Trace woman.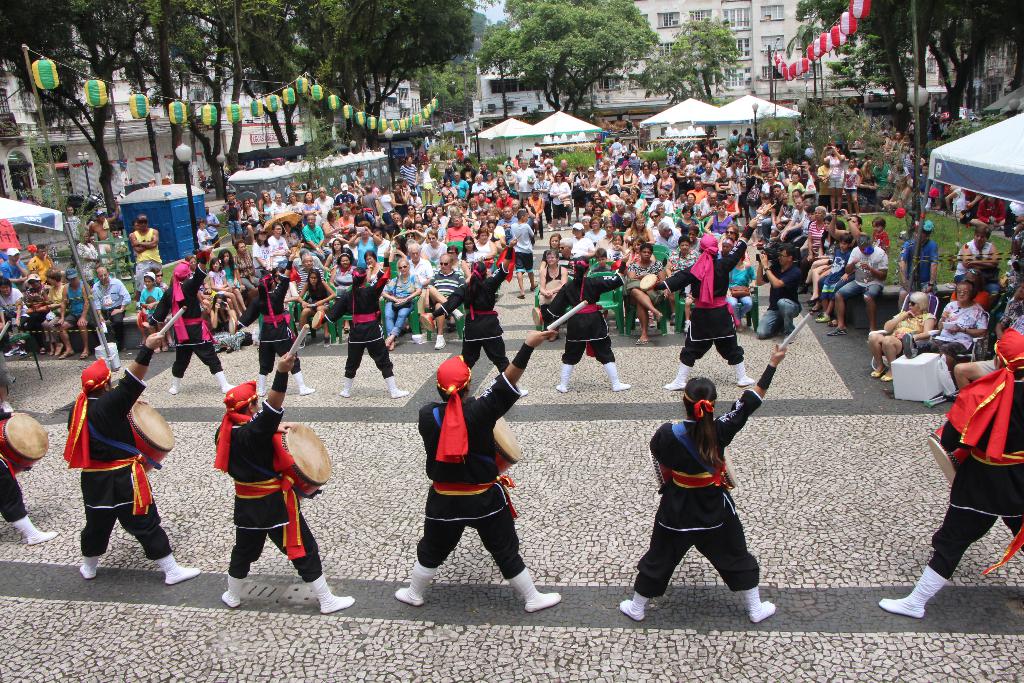
Traced to (x1=301, y1=186, x2=323, y2=219).
